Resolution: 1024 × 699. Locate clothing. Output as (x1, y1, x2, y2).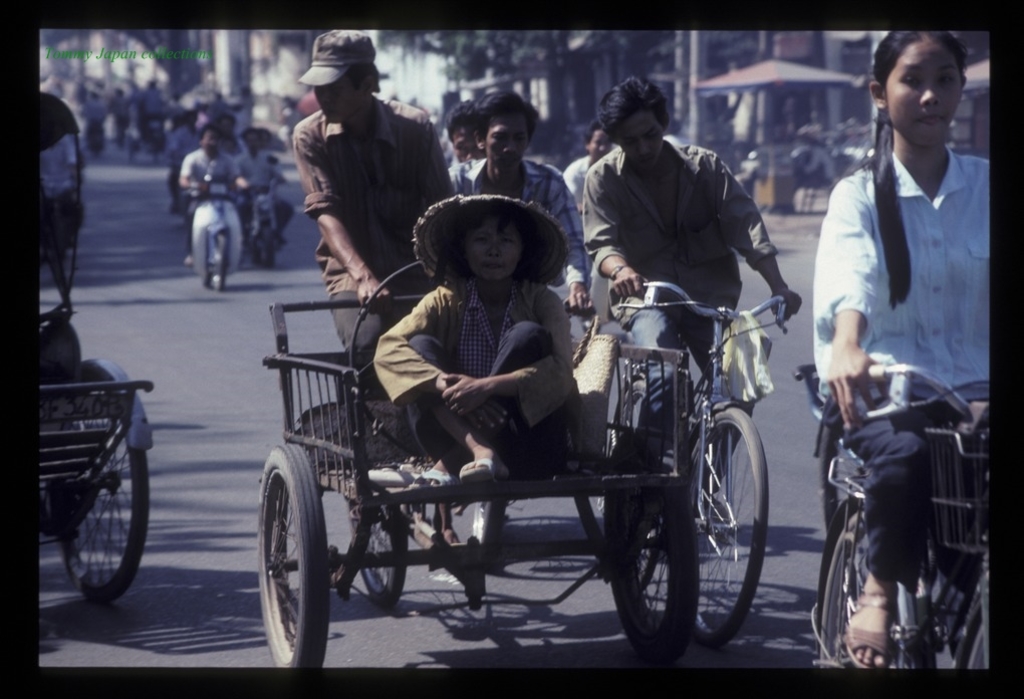
(182, 145, 240, 260).
